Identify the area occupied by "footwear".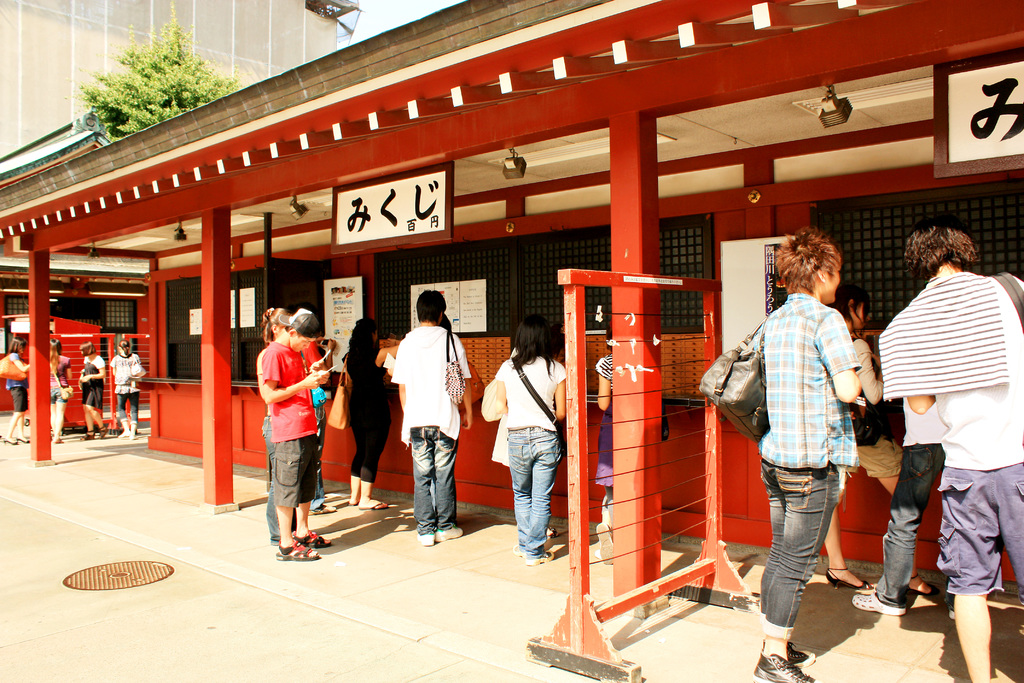
Area: (942,592,959,621).
